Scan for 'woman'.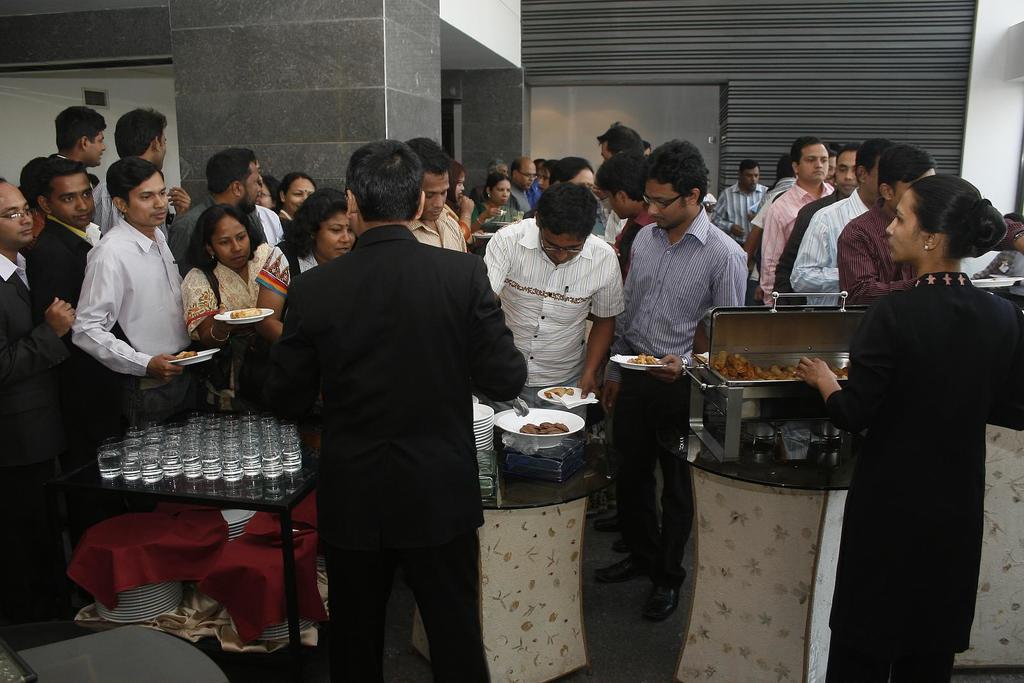
Scan result: [254, 188, 356, 337].
